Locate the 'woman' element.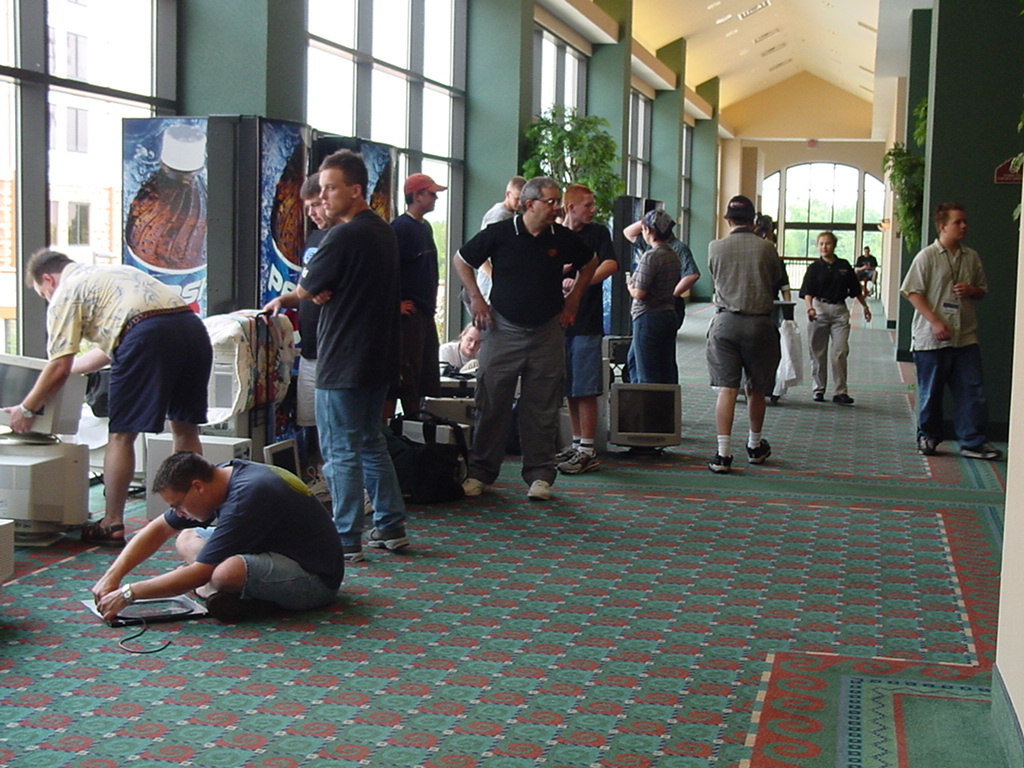
Element bbox: (624,206,682,384).
